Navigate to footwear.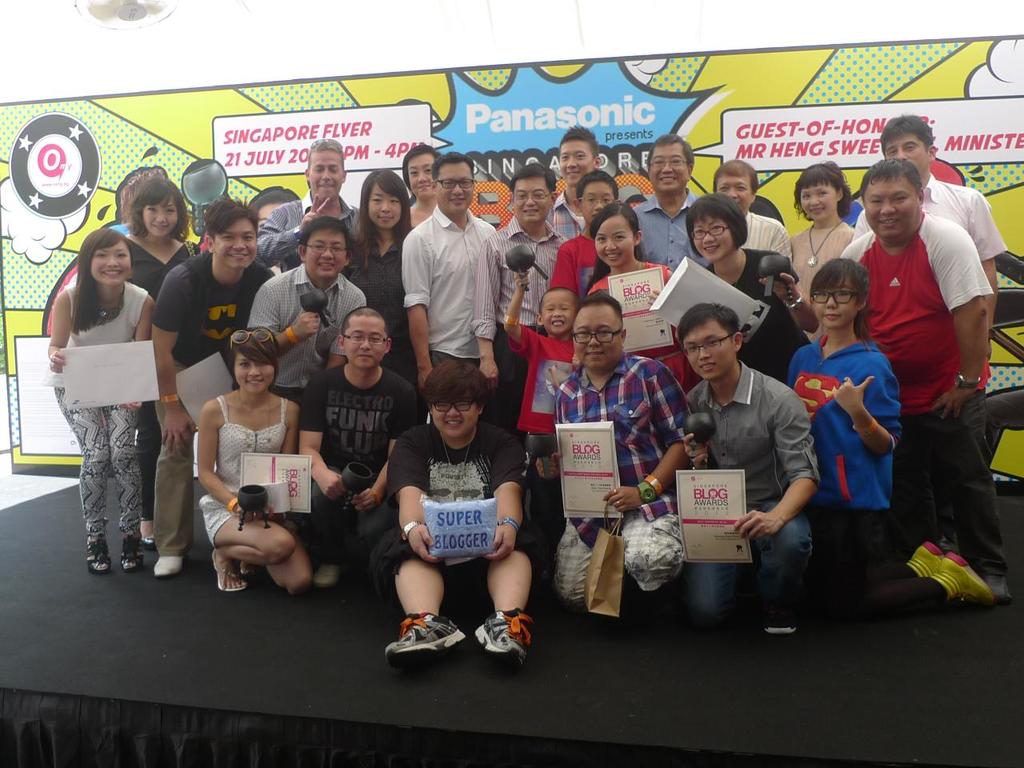
Navigation target: 984,574,1012,602.
